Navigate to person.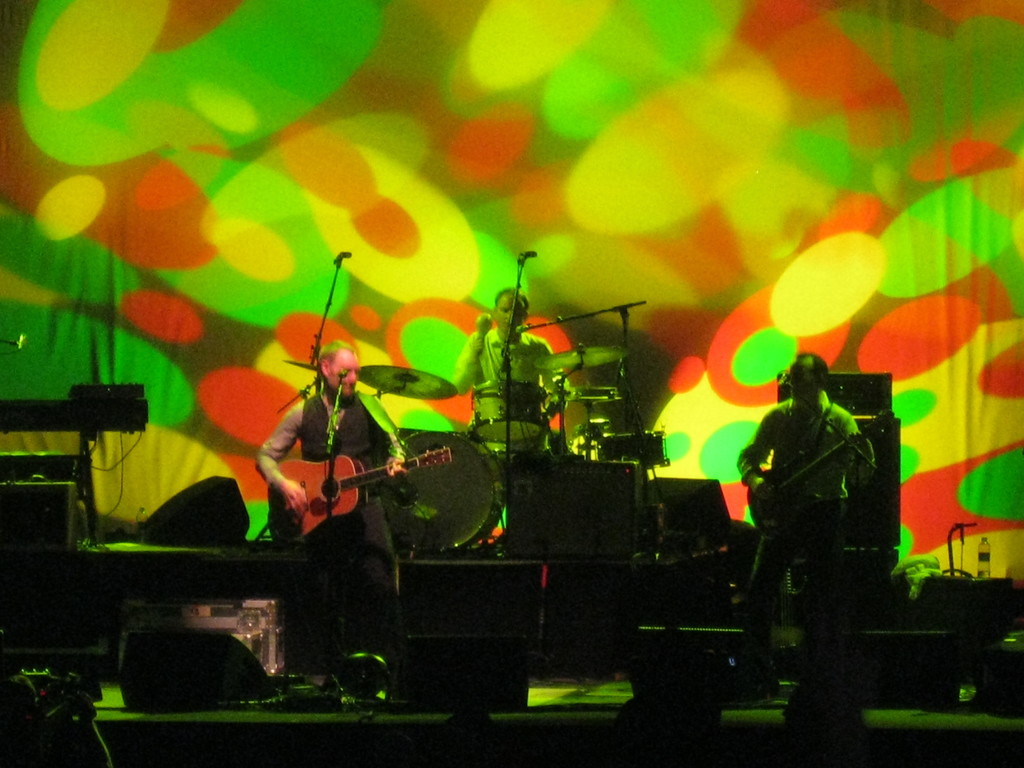
Navigation target: bbox(255, 292, 381, 589).
